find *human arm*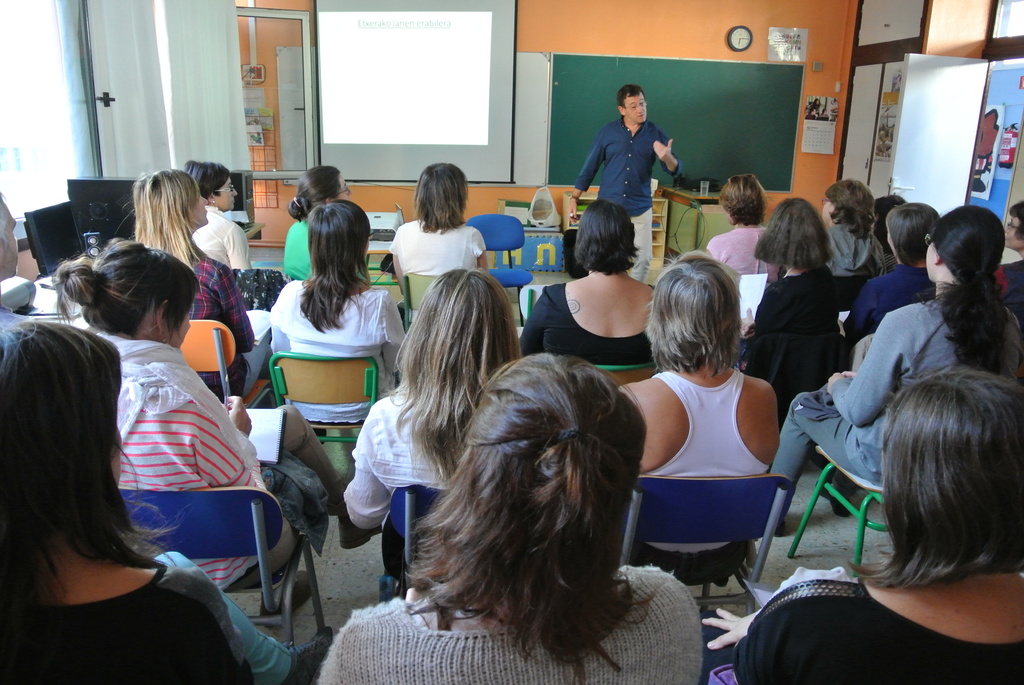
Rect(653, 127, 685, 180)
